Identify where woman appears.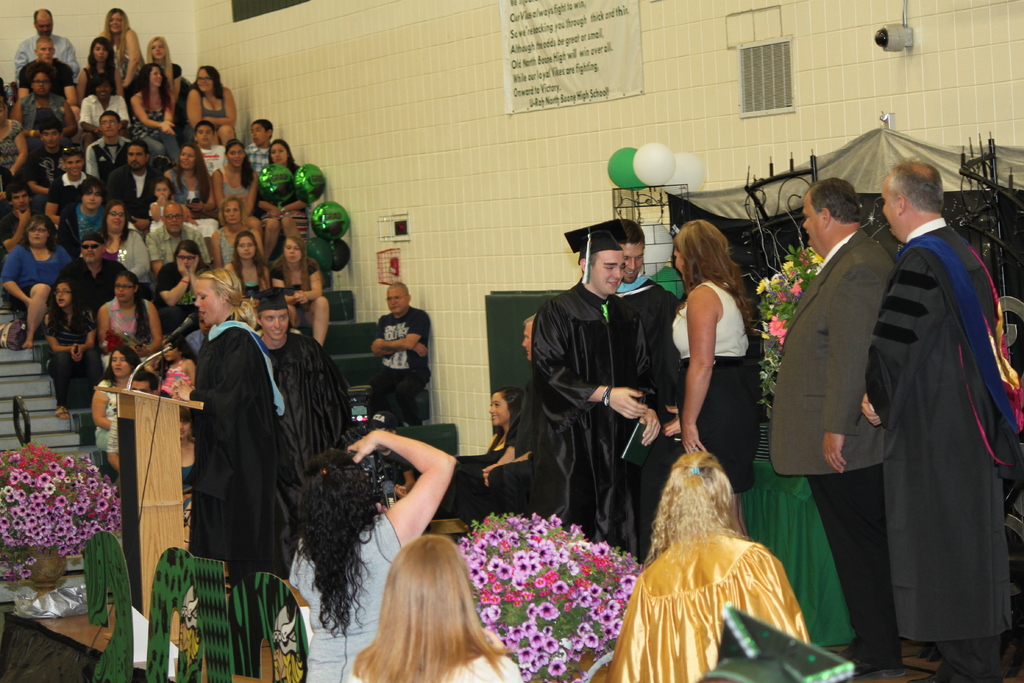
Appears at {"left": 175, "top": 263, "right": 284, "bottom": 579}.
